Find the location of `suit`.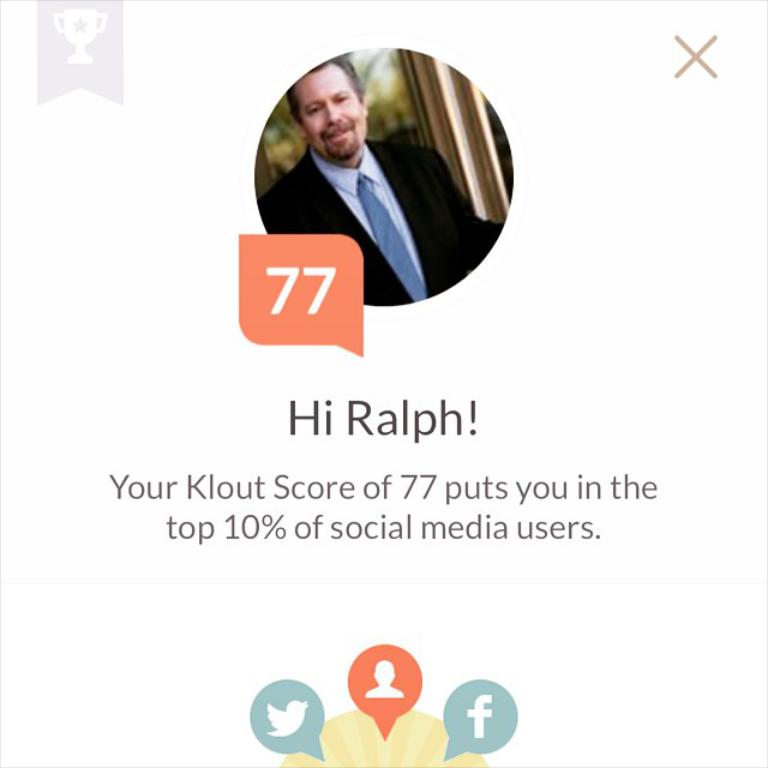
Location: 259:140:506:308.
